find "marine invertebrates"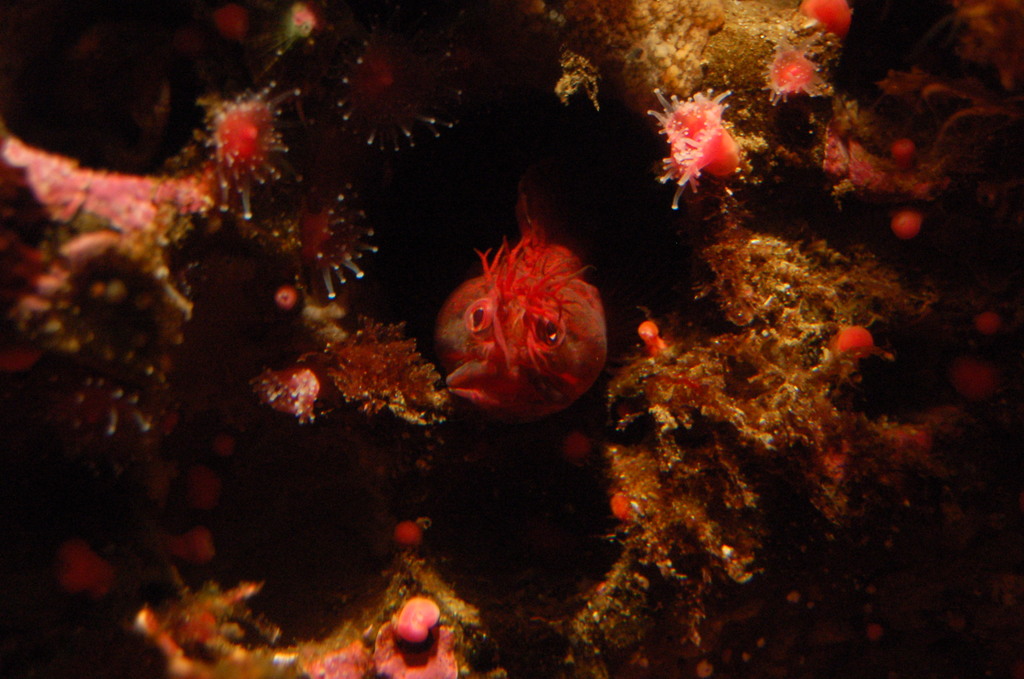
(794,0,860,58)
